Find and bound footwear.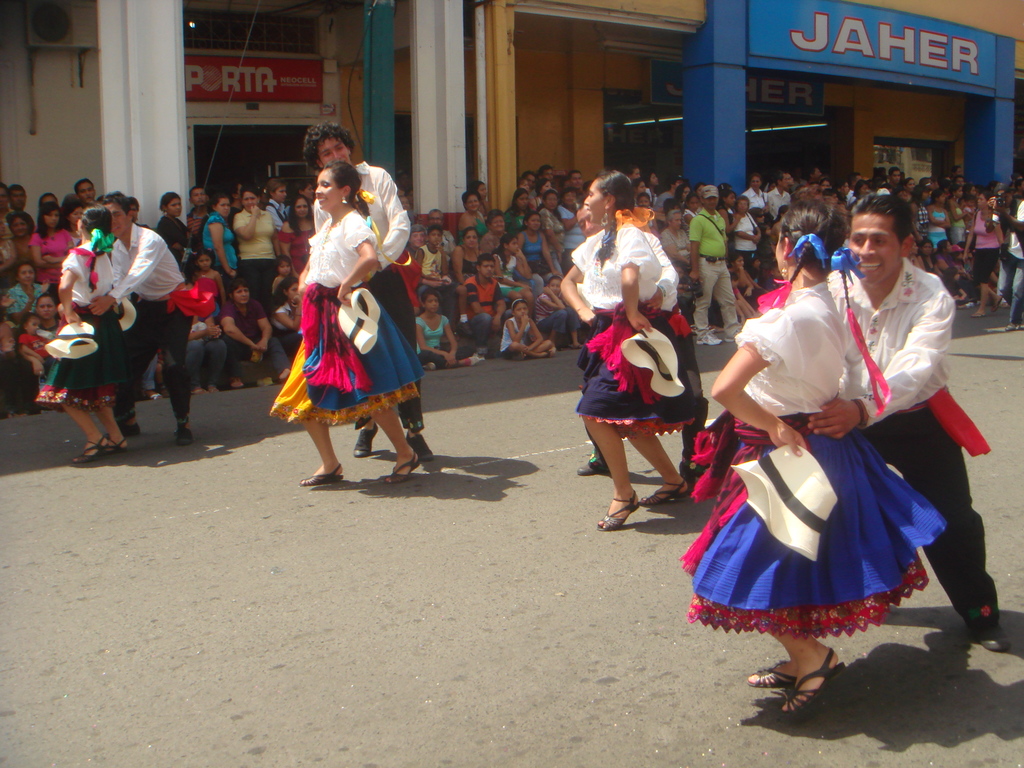
Bound: bbox=(299, 462, 342, 486).
